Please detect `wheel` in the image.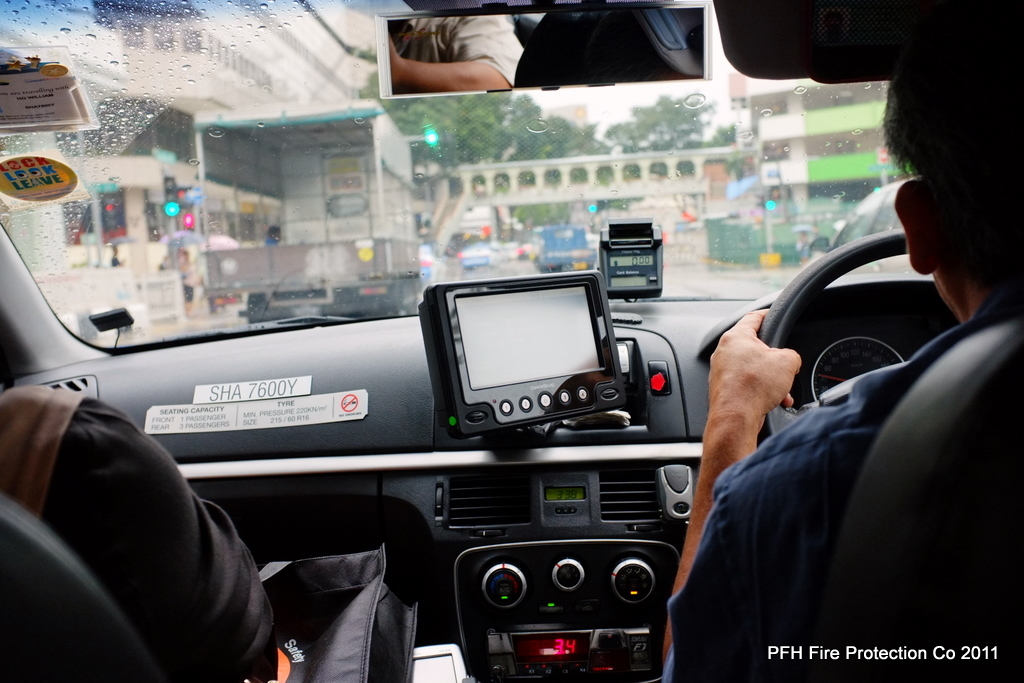
755,230,912,447.
